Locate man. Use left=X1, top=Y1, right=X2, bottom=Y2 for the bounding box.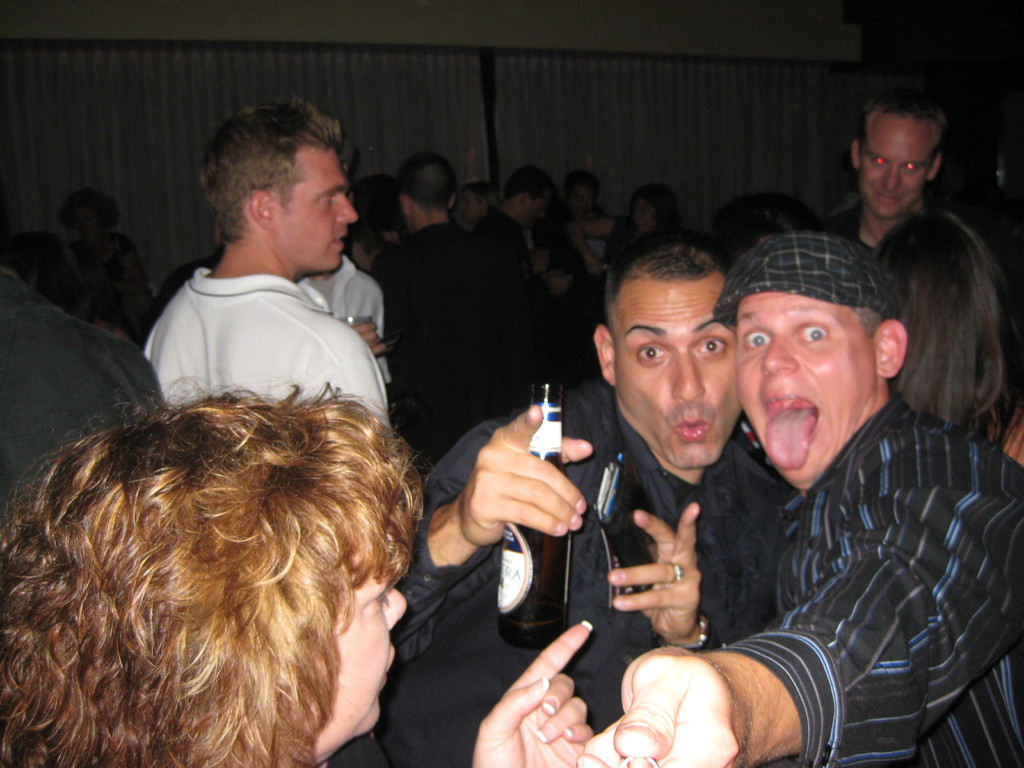
left=472, top=161, right=578, bottom=299.
